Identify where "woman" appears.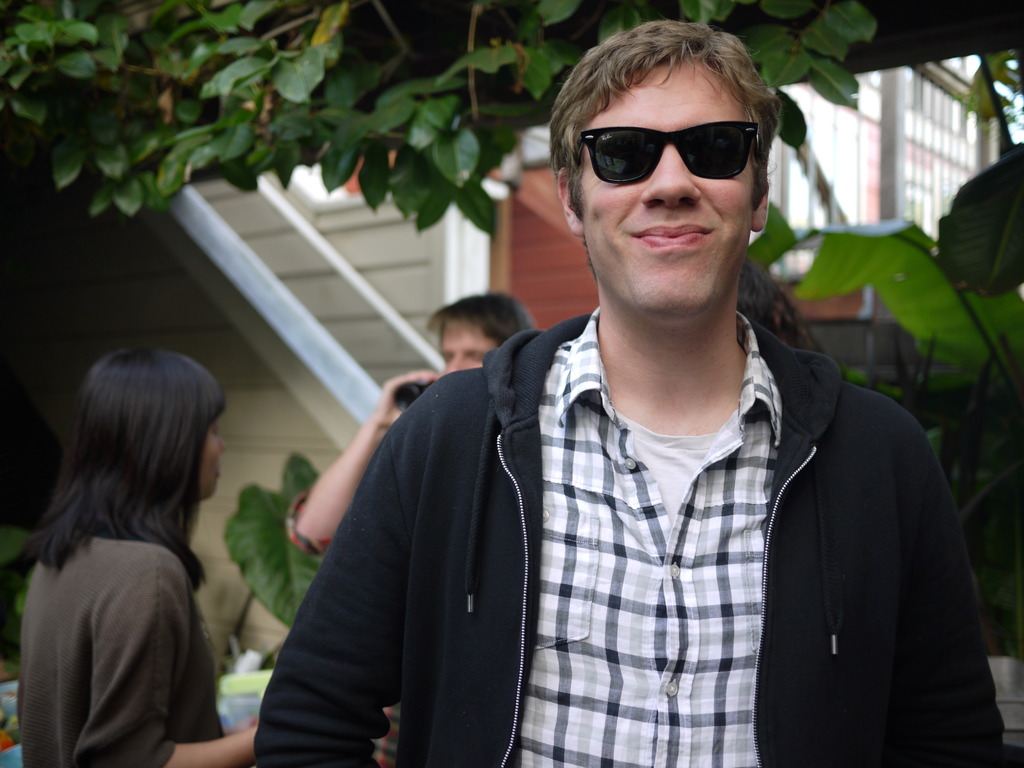
Appears at 13,320,263,761.
